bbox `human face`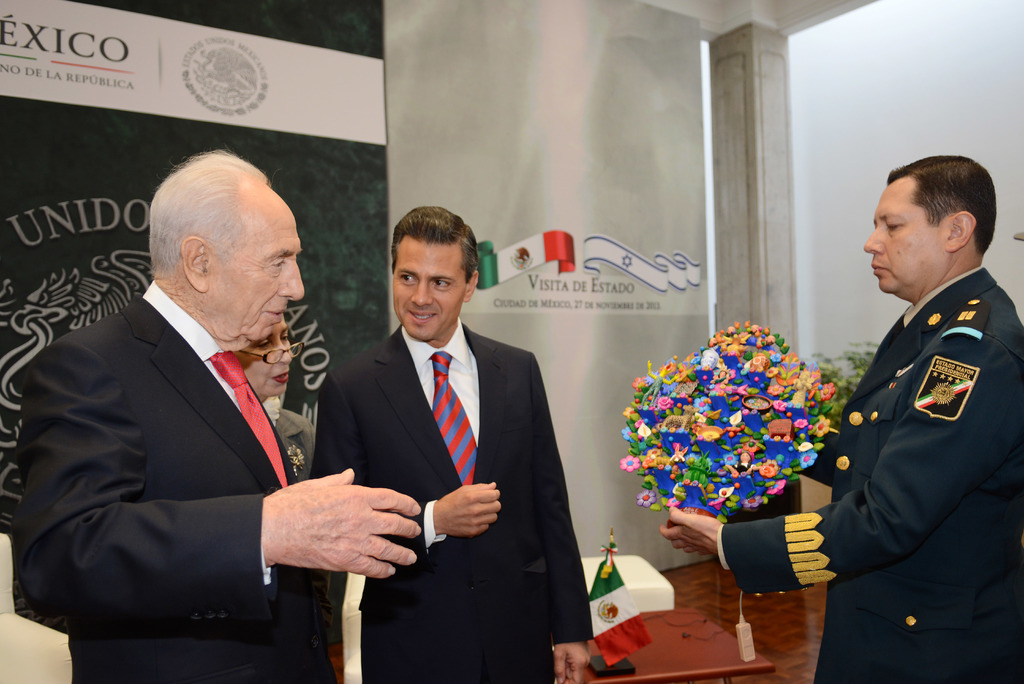
389:233:468:337
